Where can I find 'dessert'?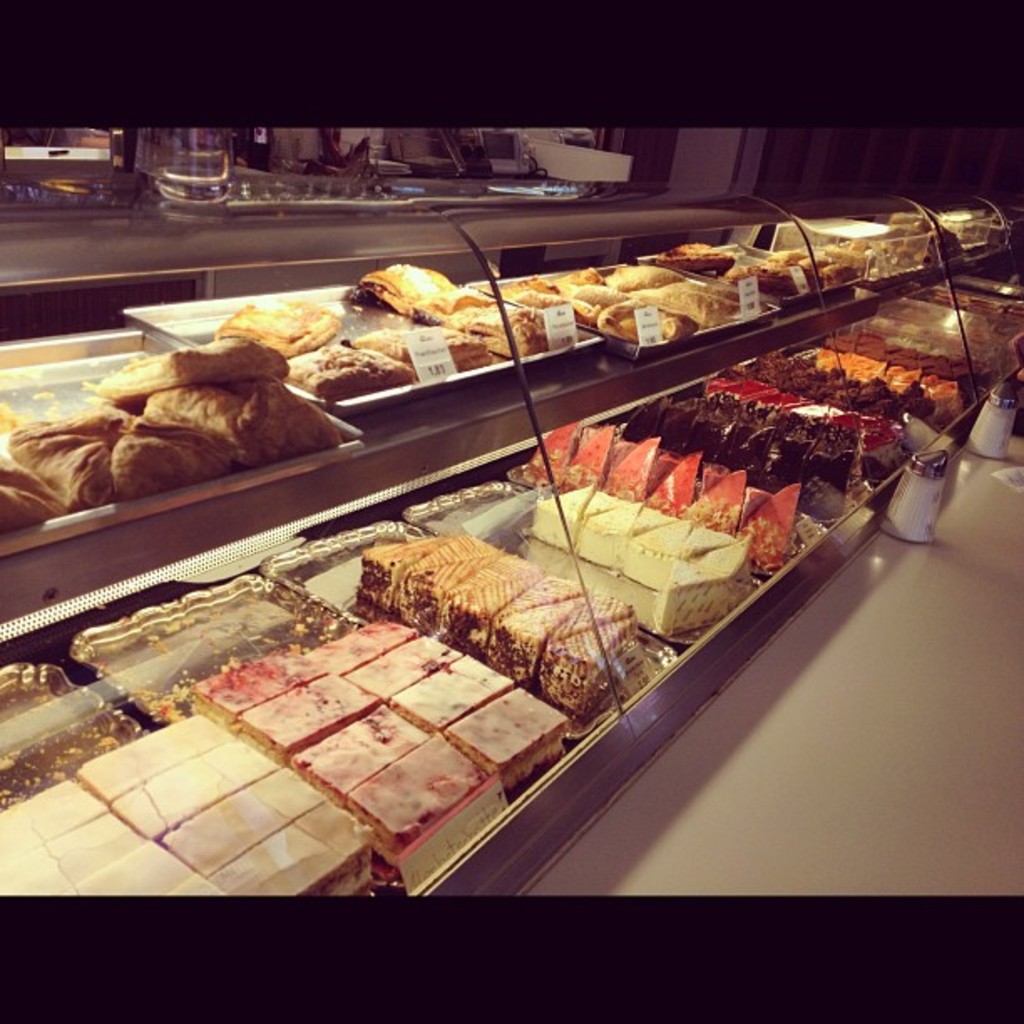
You can find it at [535,482,750,581].
